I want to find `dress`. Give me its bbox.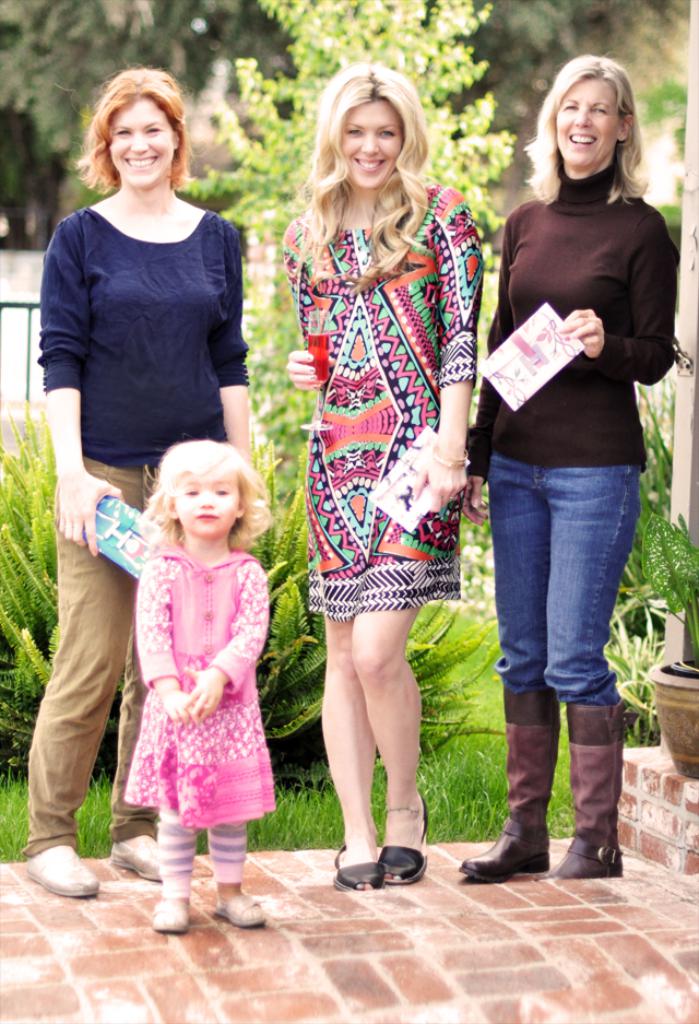
box=[286, 165, 478, 576].
